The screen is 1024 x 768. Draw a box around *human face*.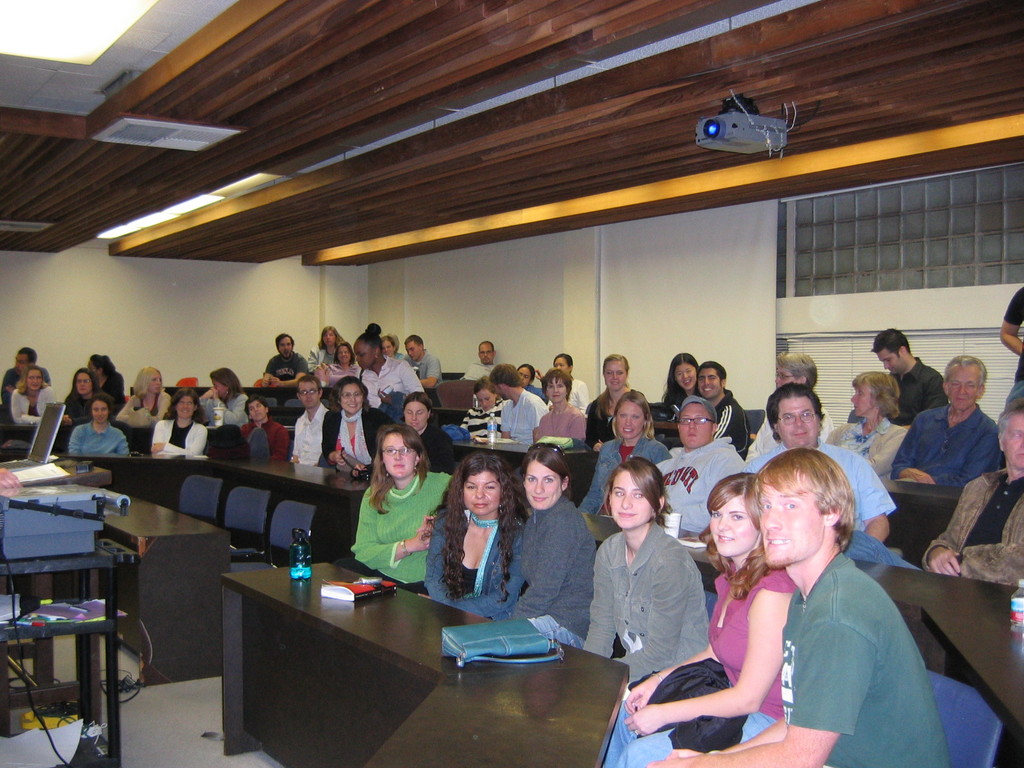
rect(403, 402, 427, 431).
